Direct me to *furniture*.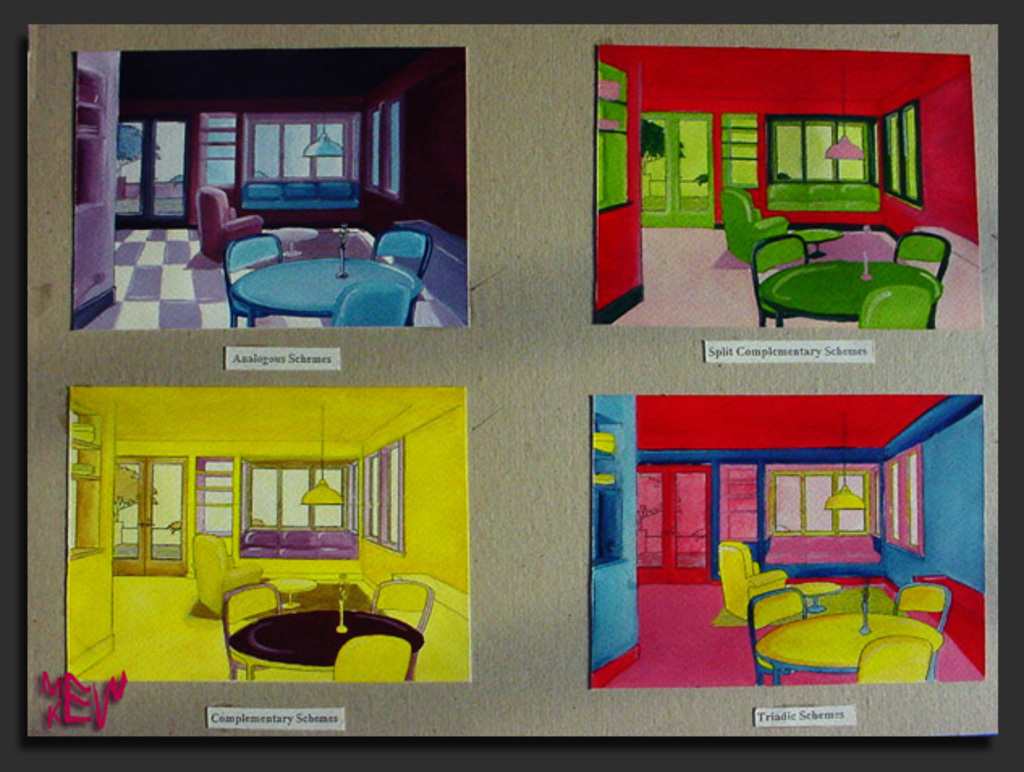
Direction: x1=188, y1=532, x2=267, y2=613.
